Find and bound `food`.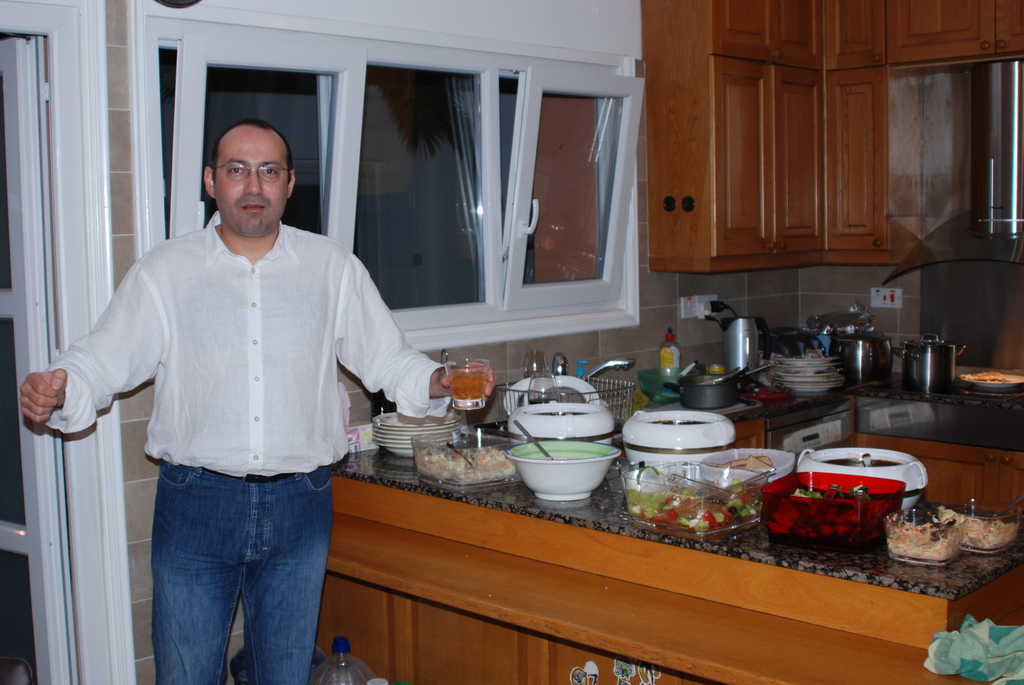
Bound: region(715, 453, 776, 476).
